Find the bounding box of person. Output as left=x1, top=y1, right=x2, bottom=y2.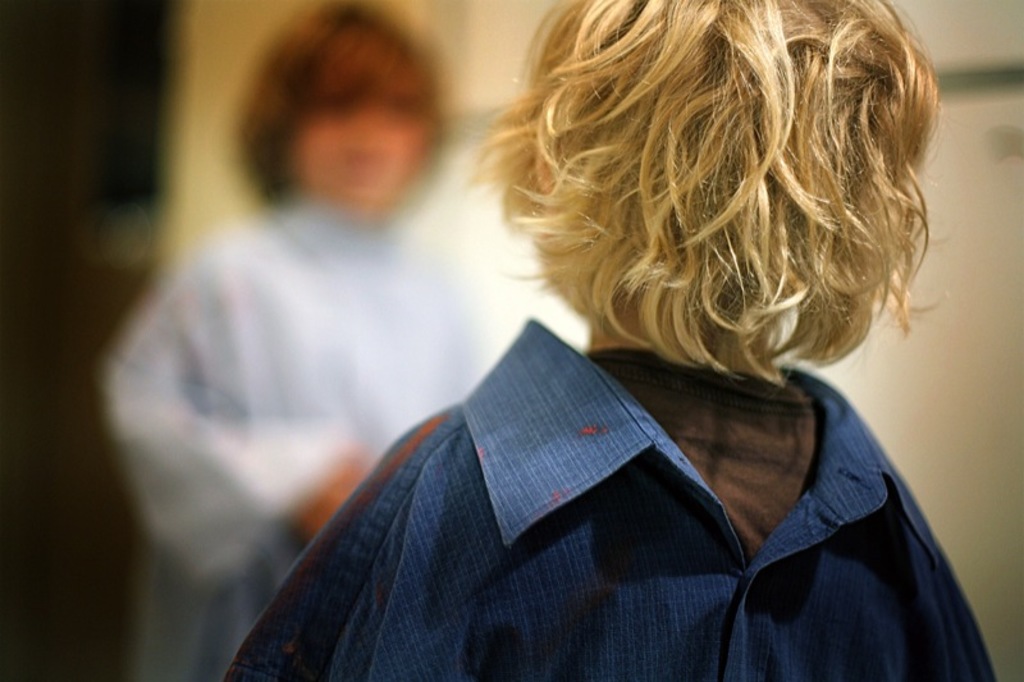
left=225, top=0, right=1006, bottom=681.
